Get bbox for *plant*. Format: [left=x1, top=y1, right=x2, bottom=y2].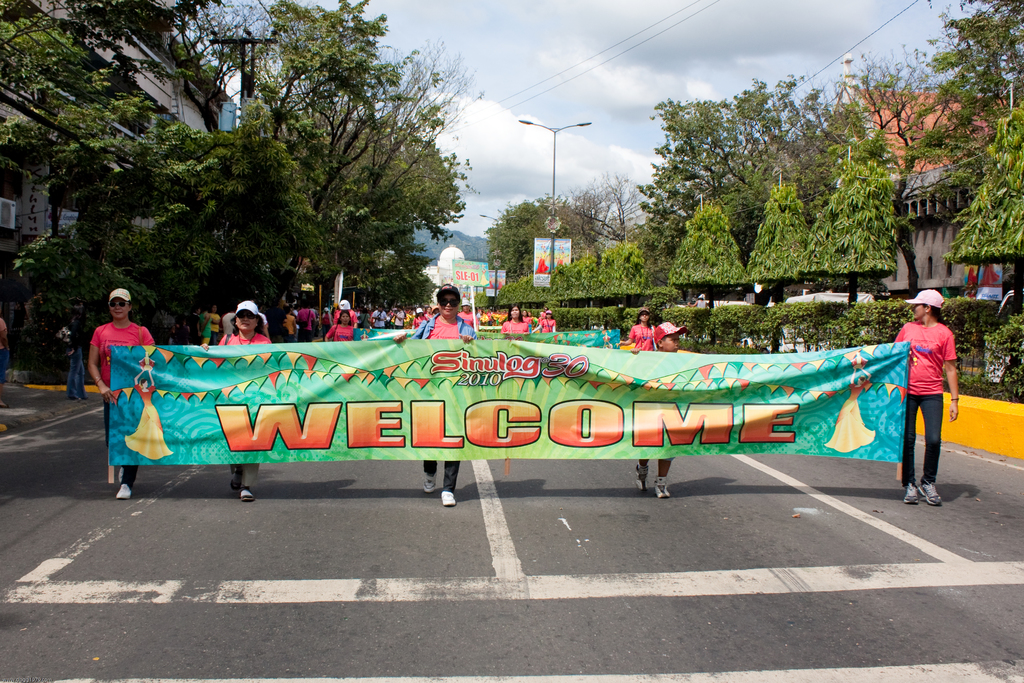
[left=570, top=251, right=605, bottom=313].
